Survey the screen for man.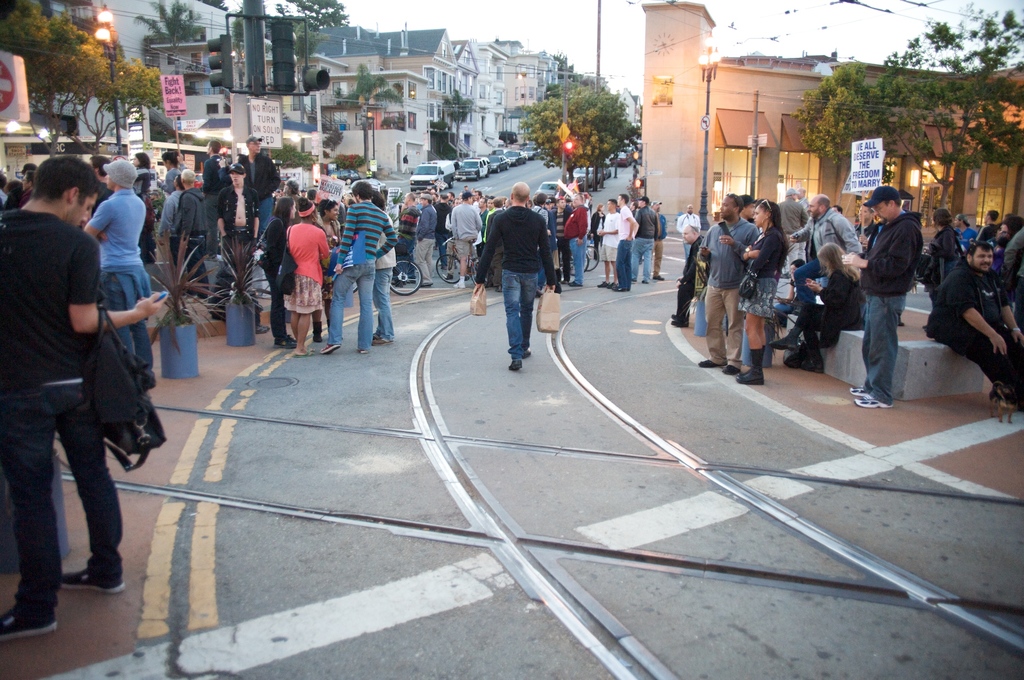
Survey found: box(243, 137, 279, 235).
